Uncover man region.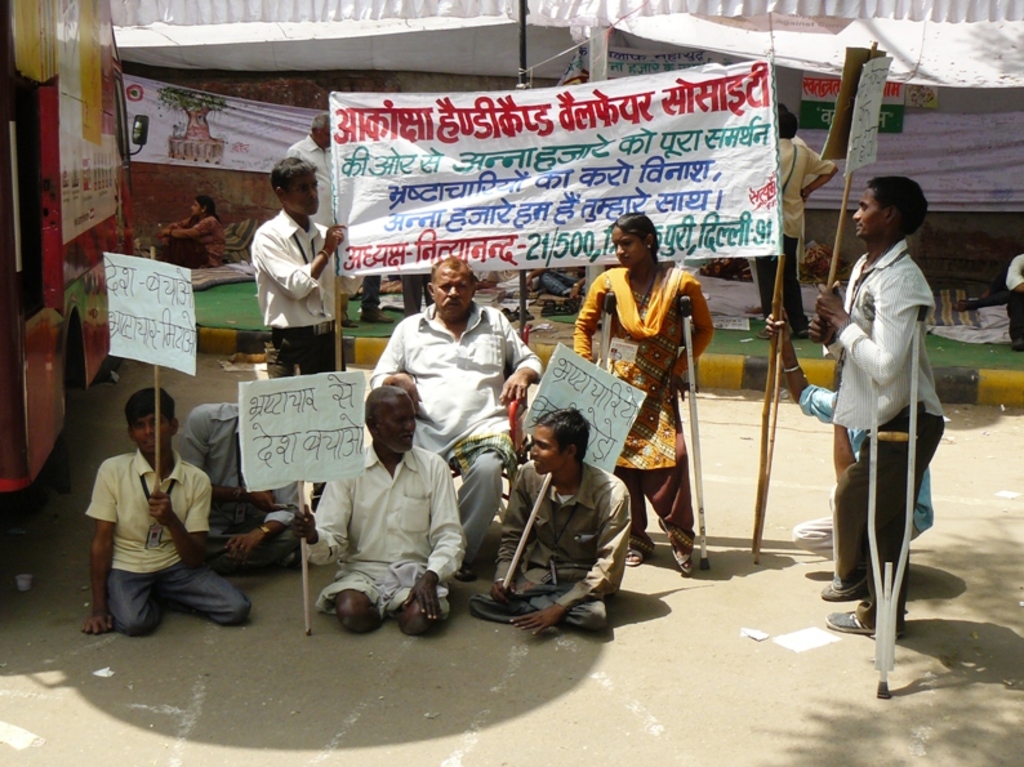
Uncovered: crop(749, 113, 836, 338).
